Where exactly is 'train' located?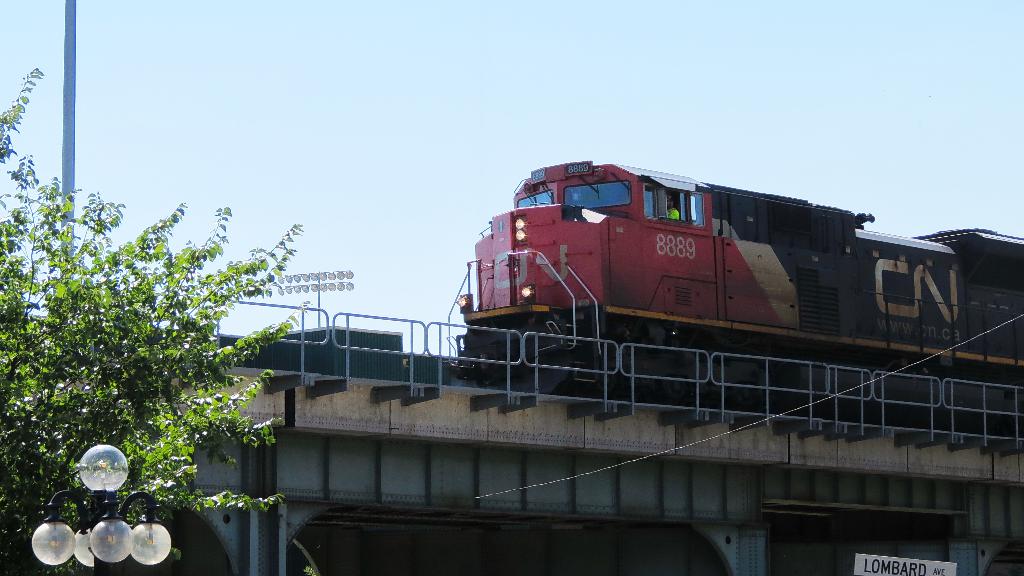
Its bounding box is {"x1": 448, "y1": 157, "x2": 1023, "y2": 438}.
